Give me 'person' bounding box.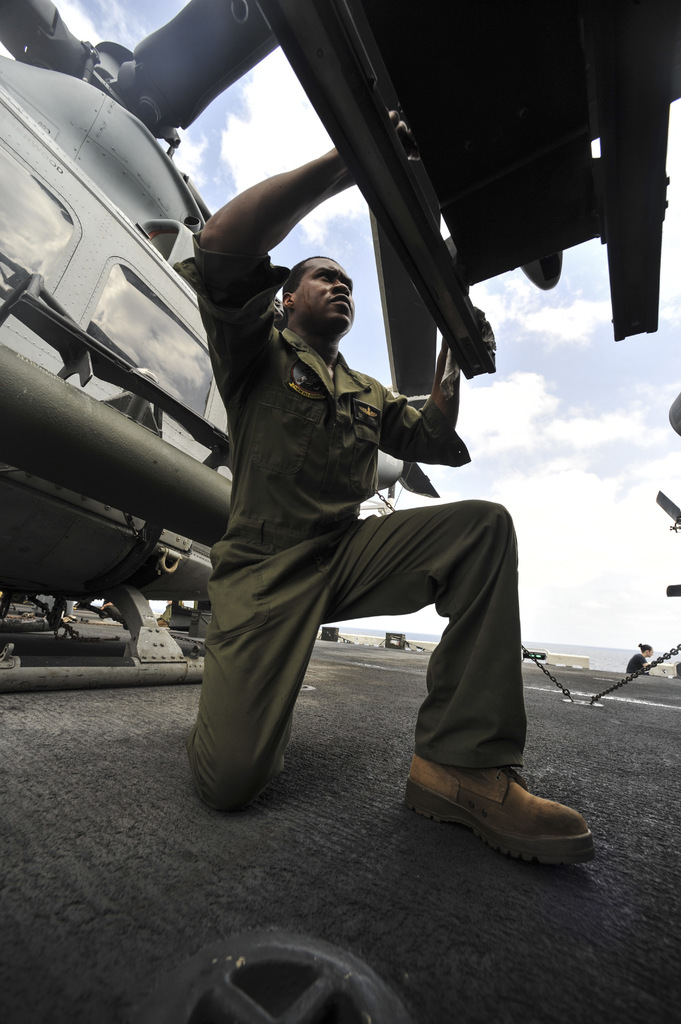
<box>193,99,592,862</box>.
